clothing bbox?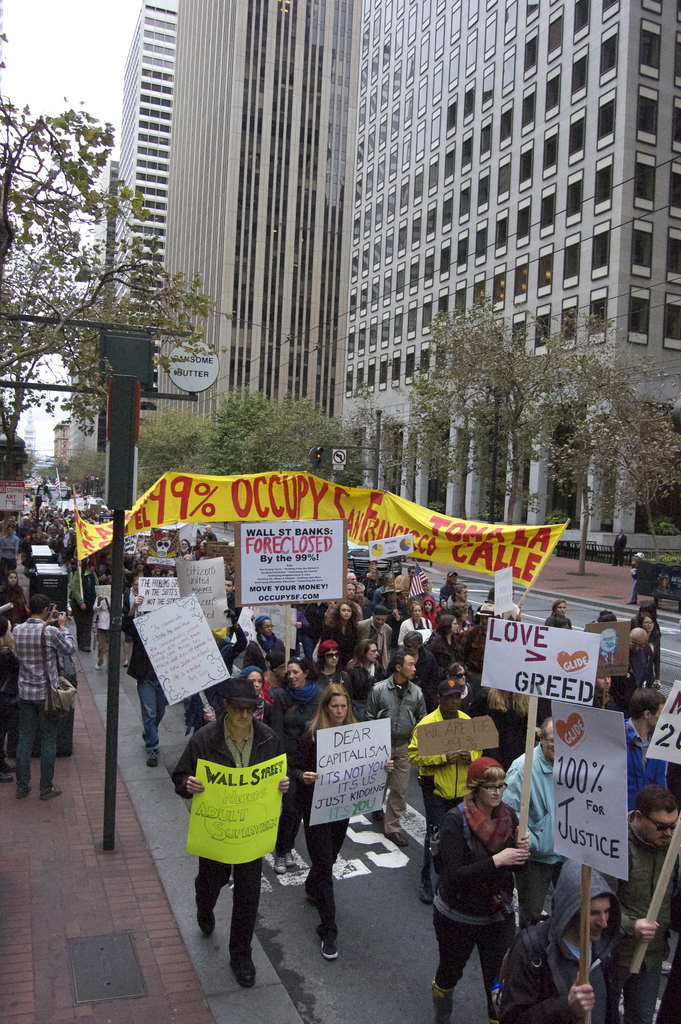
select_region(323, 674, 342, 707)
